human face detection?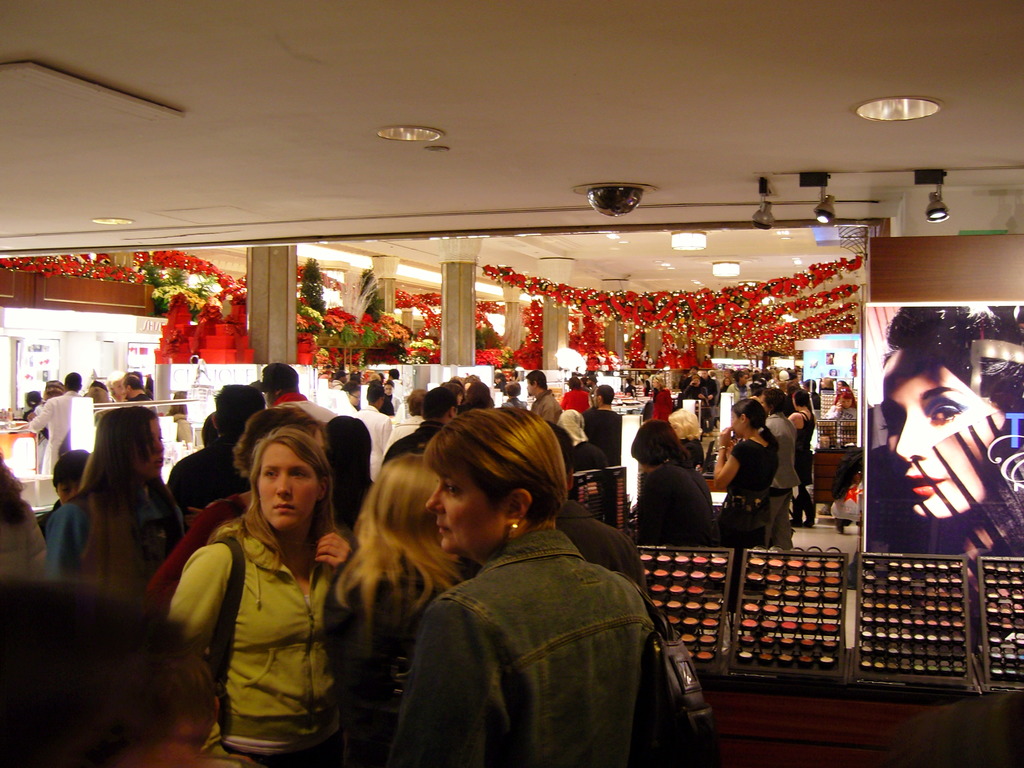
826/352/833/365
